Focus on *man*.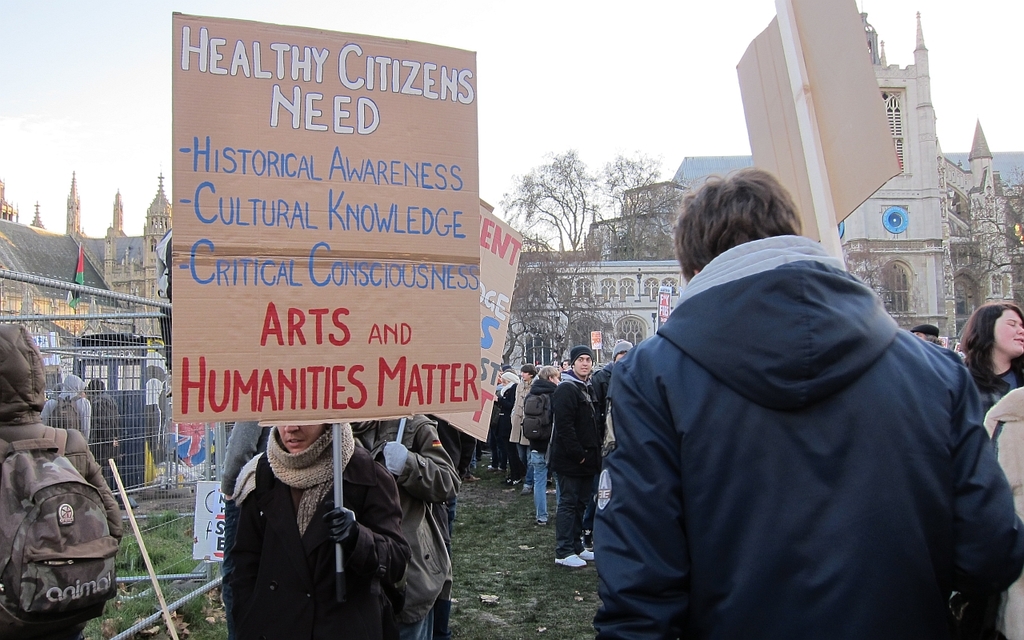
Focused at (x1=366, y1=399, x2=458, y2=638).
